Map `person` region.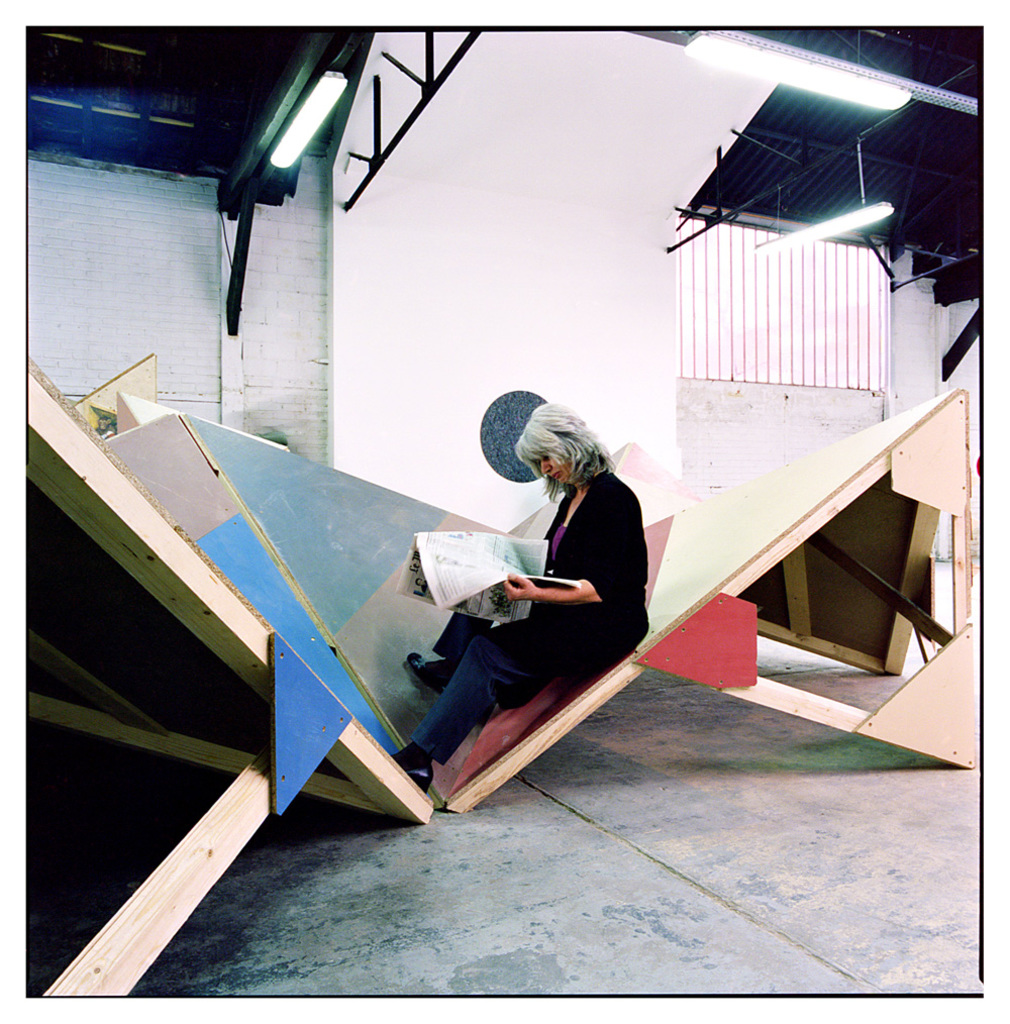
Mapped to bbox(391, 404, 642, 787).
